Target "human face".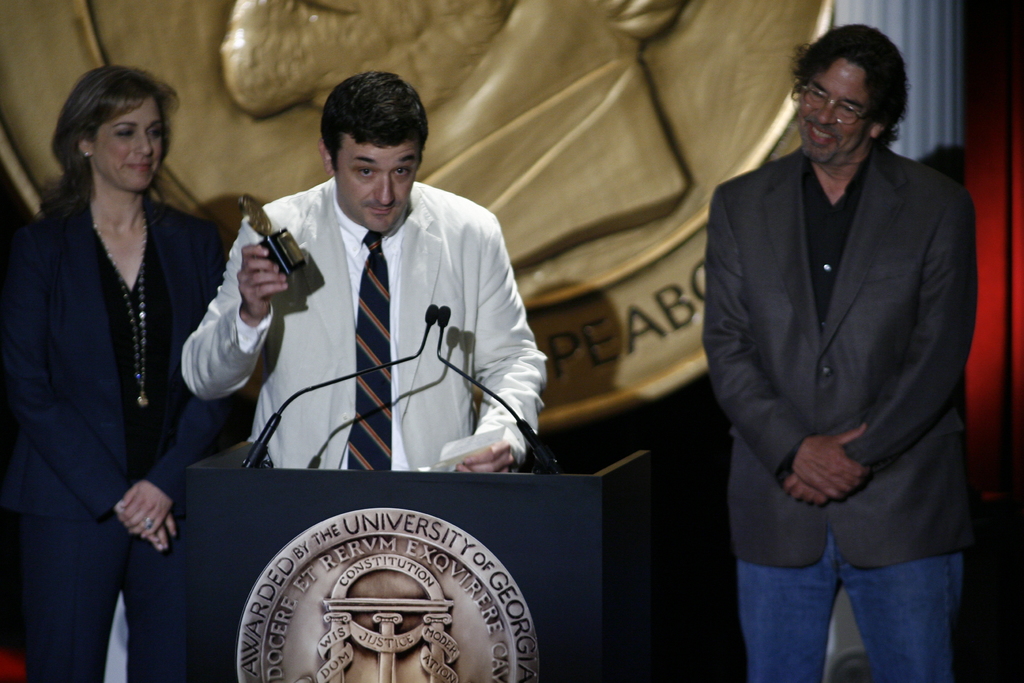
Target region: (left=337, top=136, right=417, bottom=232).
